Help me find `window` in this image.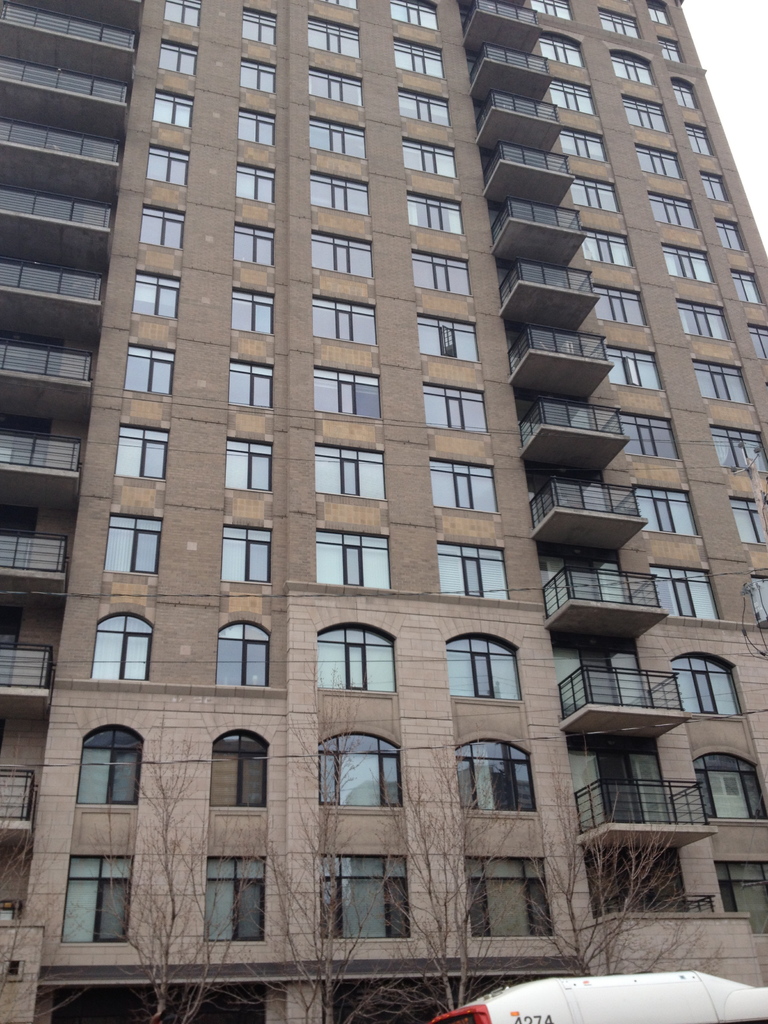
Found it: l=604, t=347, r=662, b=387.
